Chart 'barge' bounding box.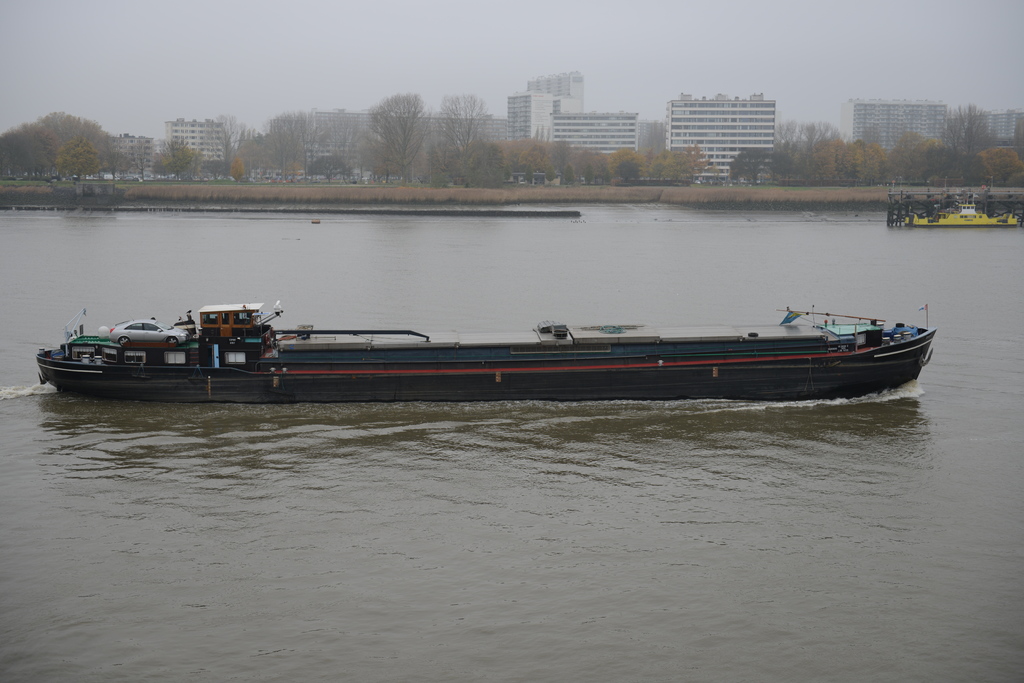
Charted: box=[36, 300, 937, 401].
